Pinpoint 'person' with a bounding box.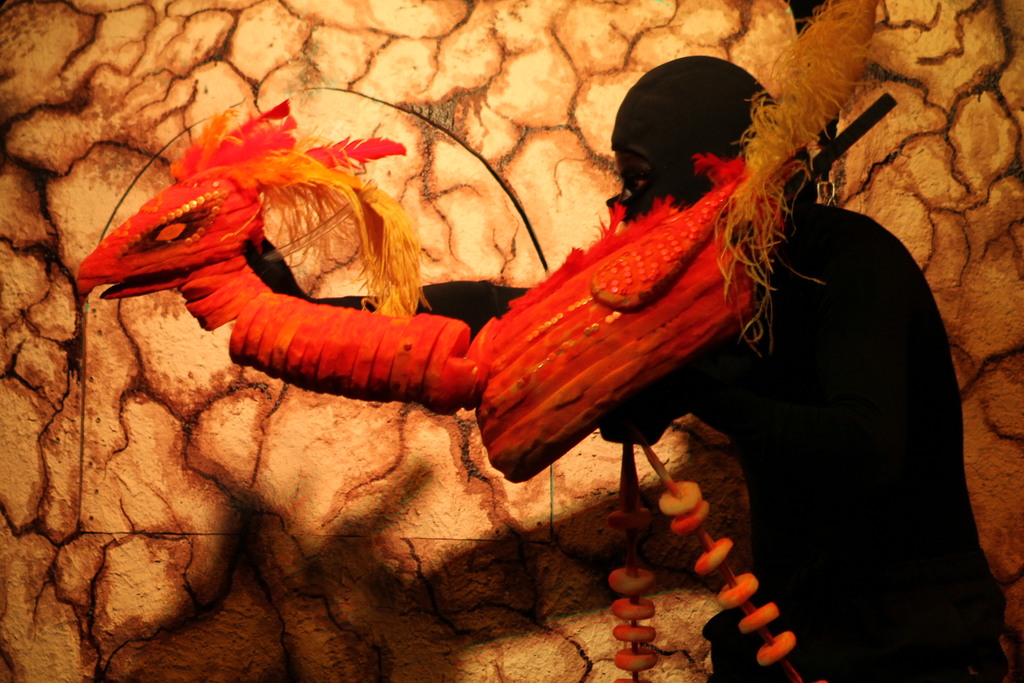
bbox=[145, 59, 945, 679].
